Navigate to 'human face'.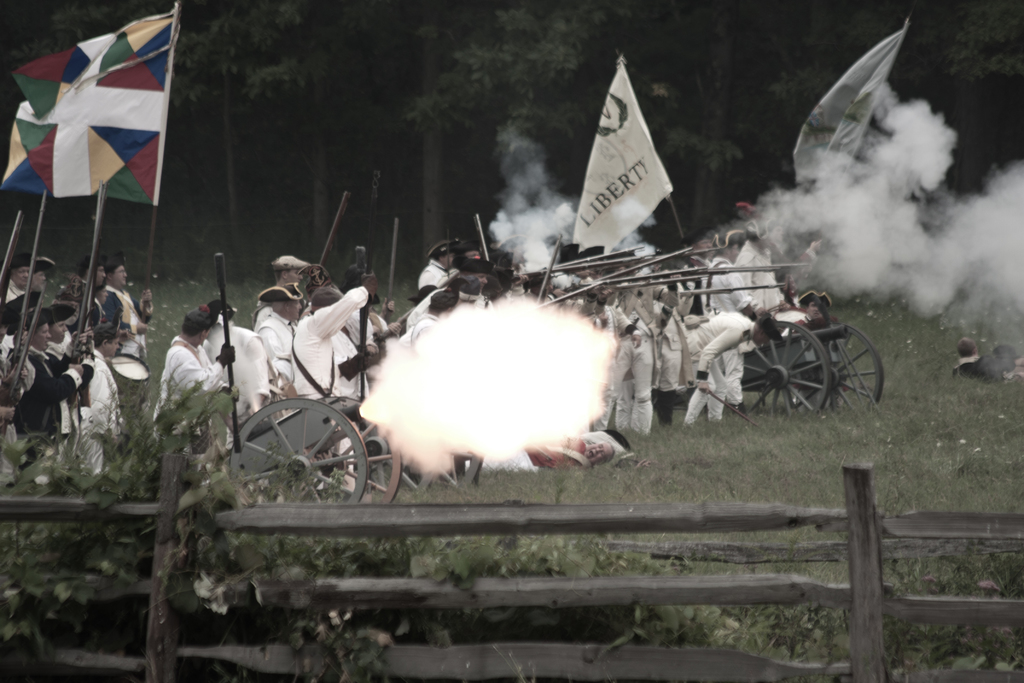
Navigation target: (x1=200, y1=328, x2=213, y2=345).
